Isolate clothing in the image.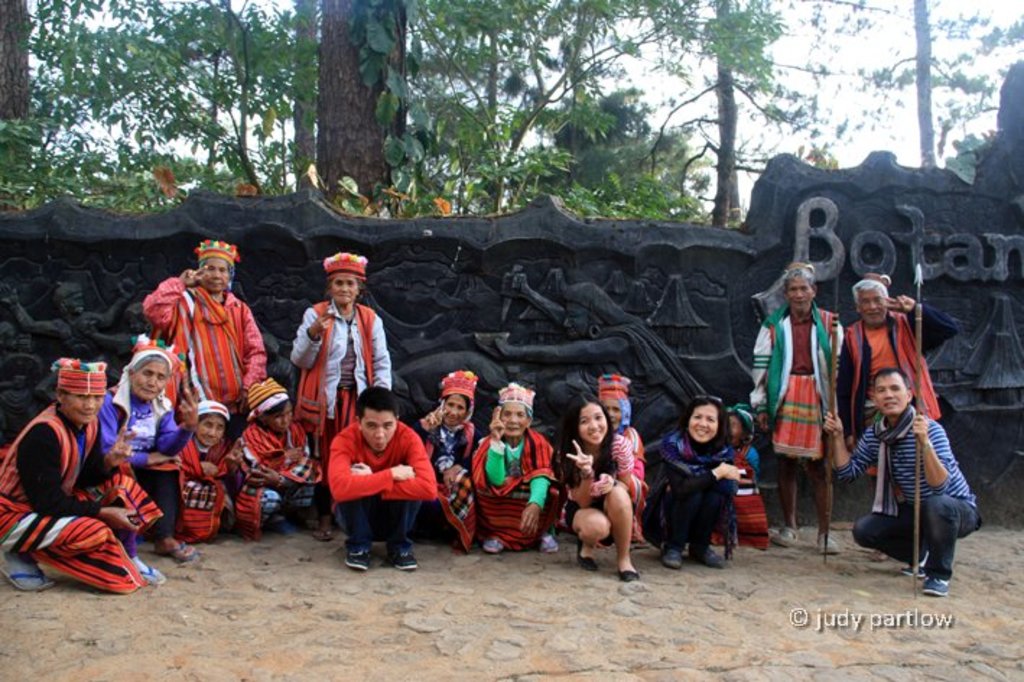
Isolated region: <region>0, 406, 163, 595</region>.
